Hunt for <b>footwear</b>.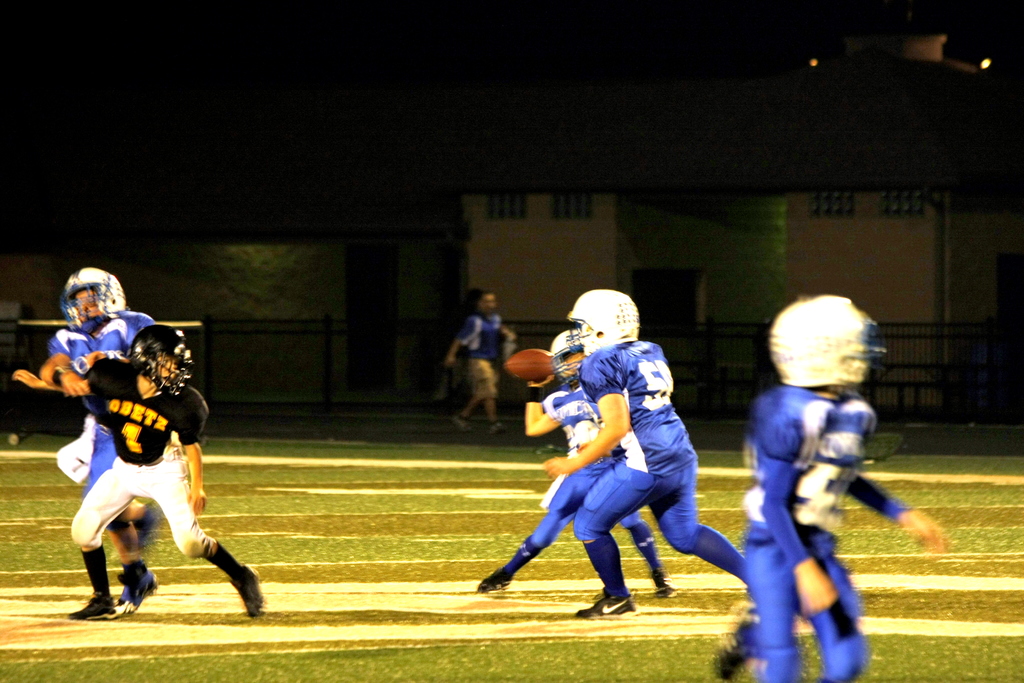
Hunted down at [239,569,269,615].
